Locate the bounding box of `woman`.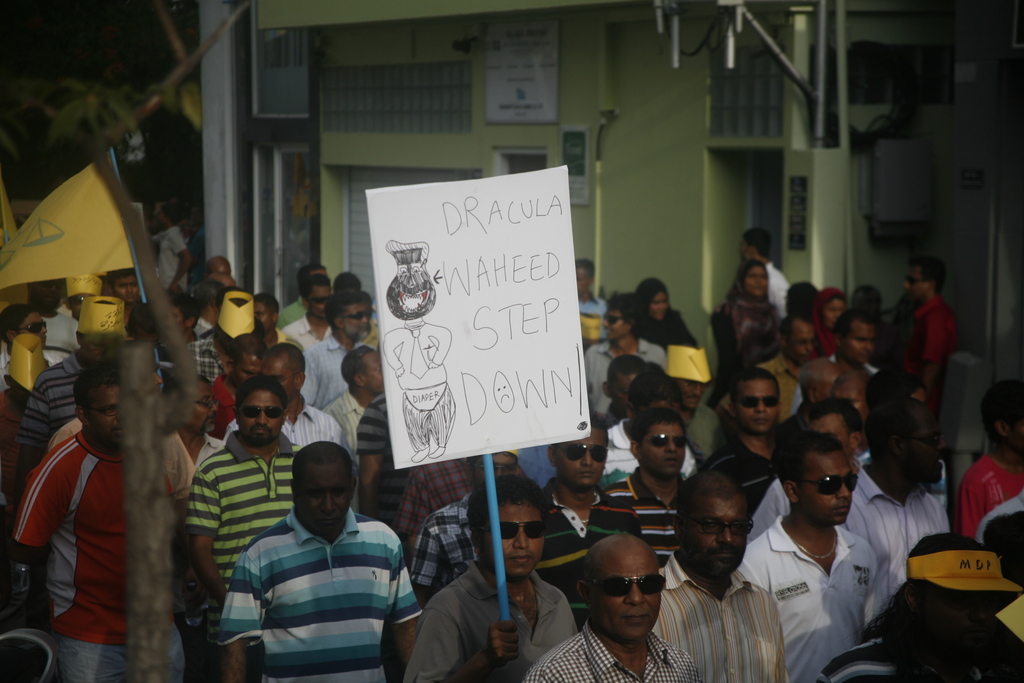
Bounding box: bbox=(815, 286, 847, 358).
